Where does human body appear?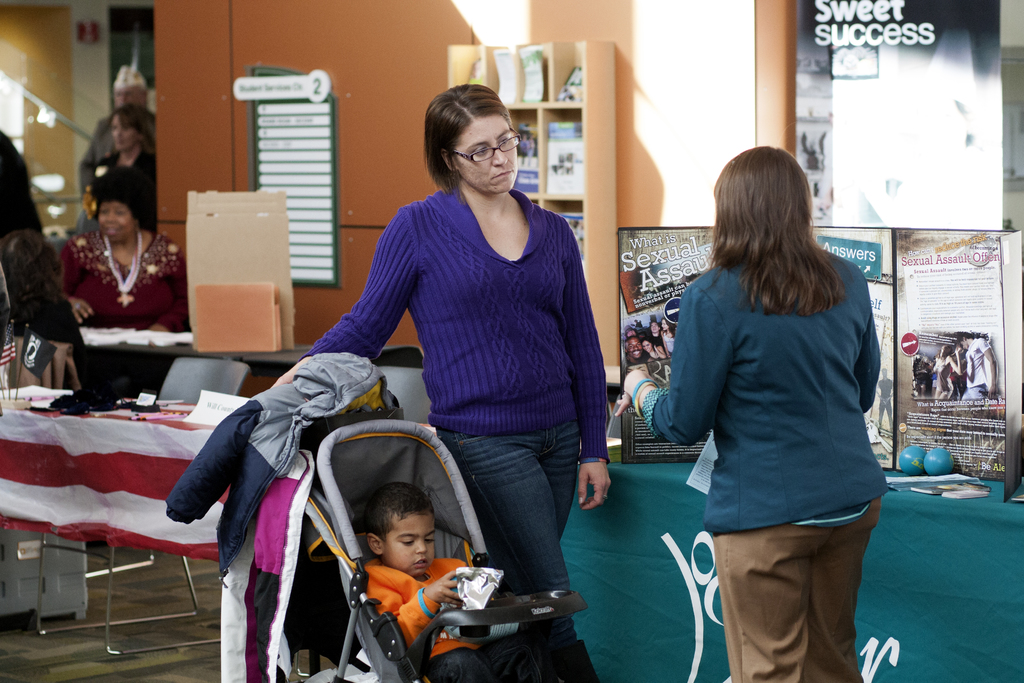
Appears at BBox(86, 136, 161, 226).
